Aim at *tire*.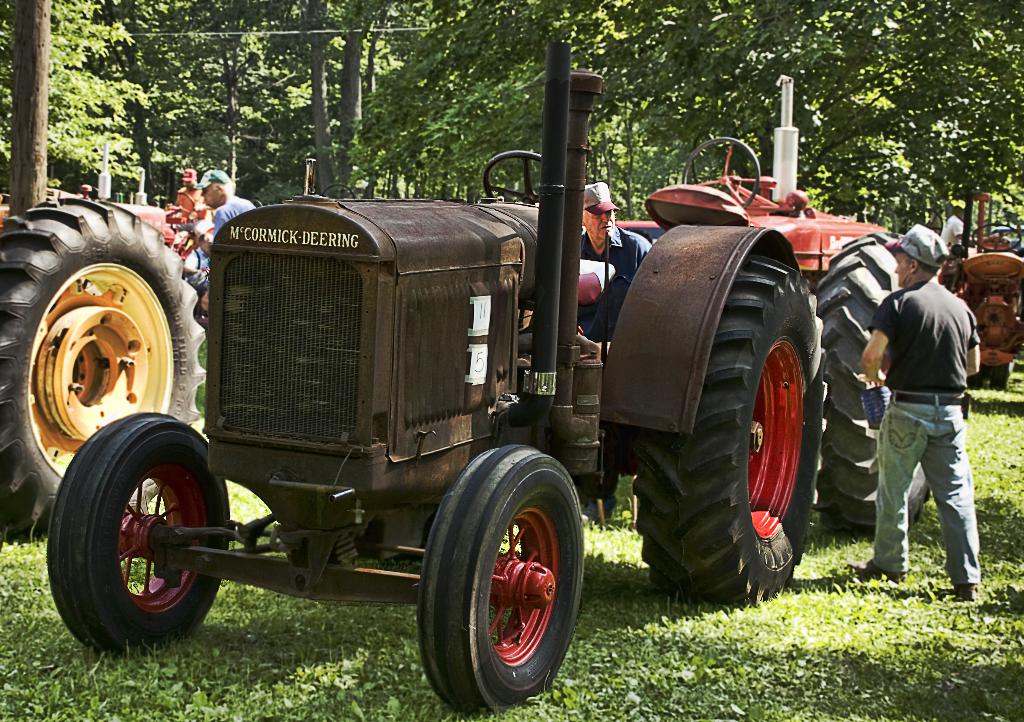
Aimed at <region>45, 411, 230, 657</region>.
